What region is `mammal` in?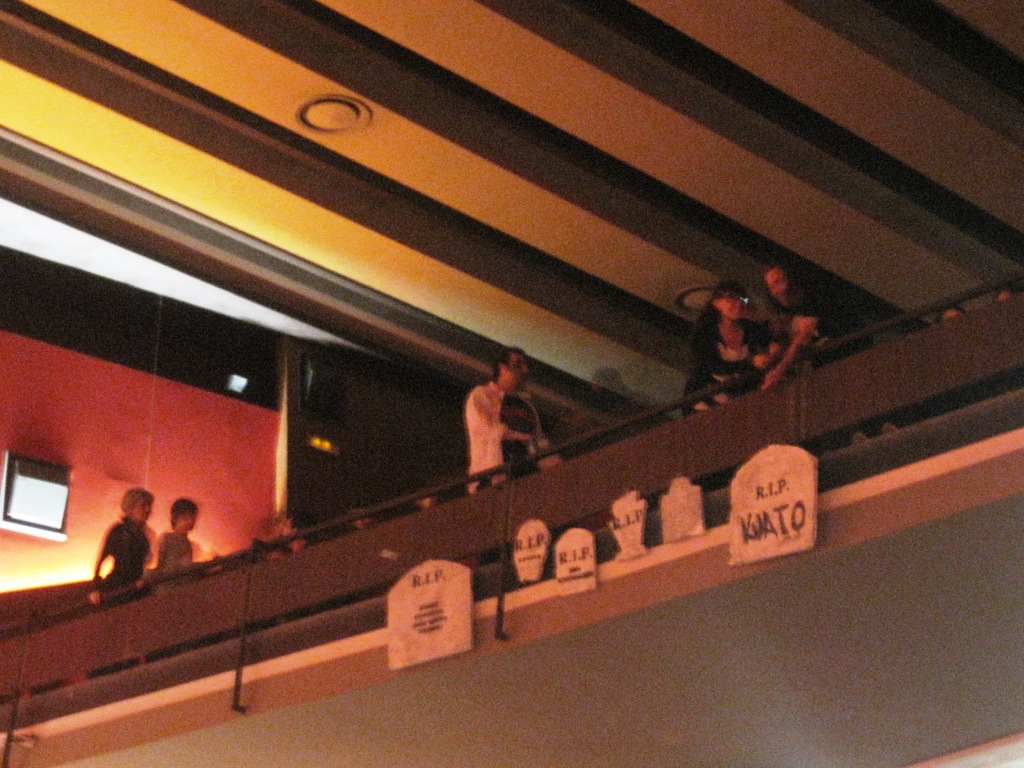
(left=463, top=342, right=563, bottom=500).
